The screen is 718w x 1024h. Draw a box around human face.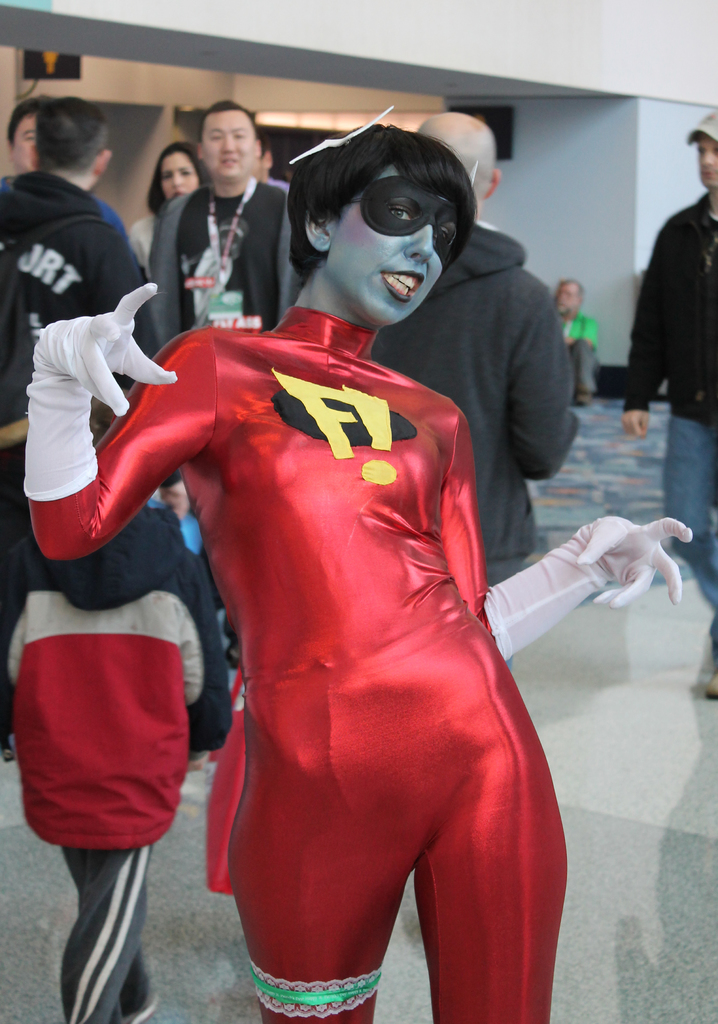
l=330, t=180, r=465, b=331.
